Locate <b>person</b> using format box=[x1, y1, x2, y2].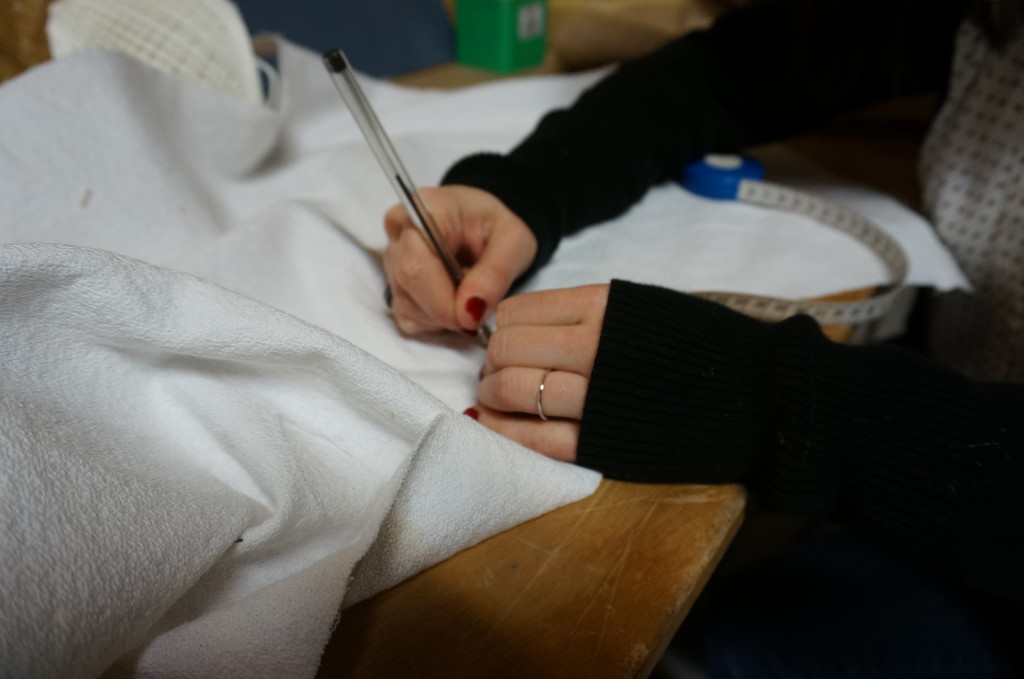
box=[376, 0, 1023, 675].
